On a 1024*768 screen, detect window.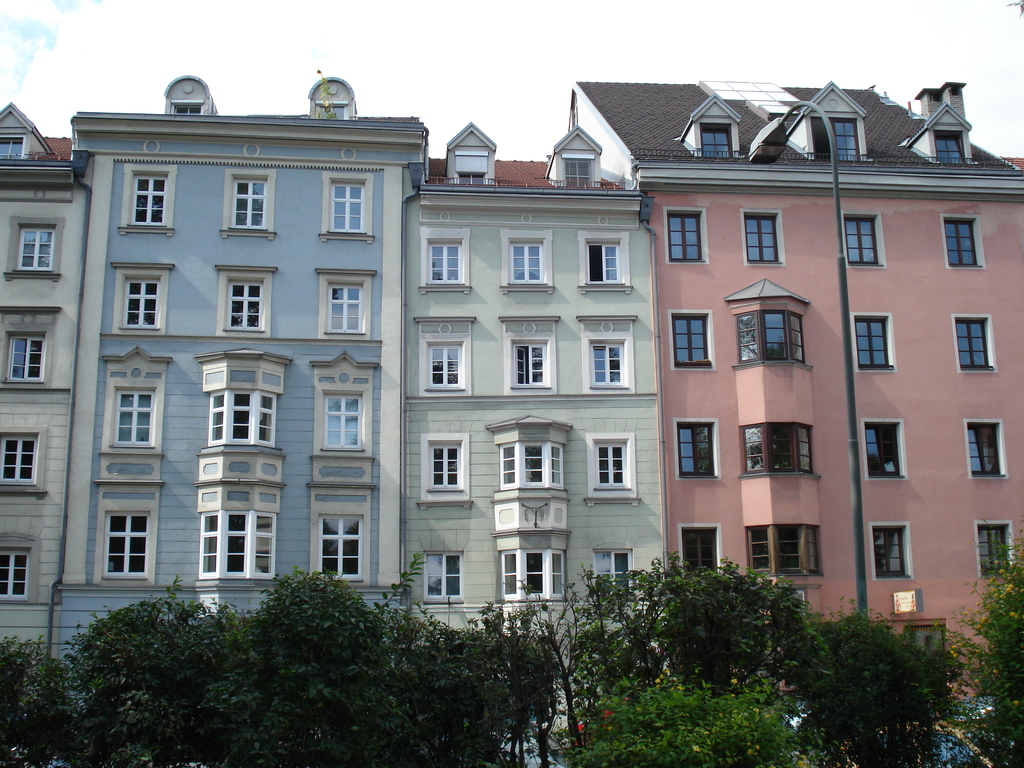
left=740, top=210, right=789, bottom=266.
